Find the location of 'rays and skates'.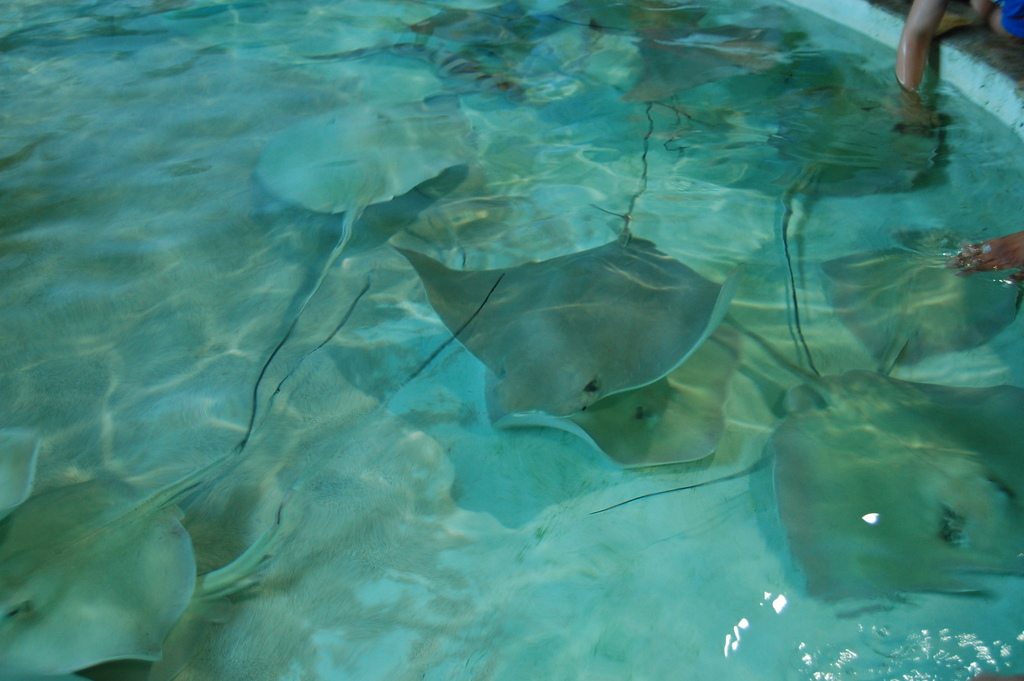
Location: <box>720,308,1023,611</box>.
